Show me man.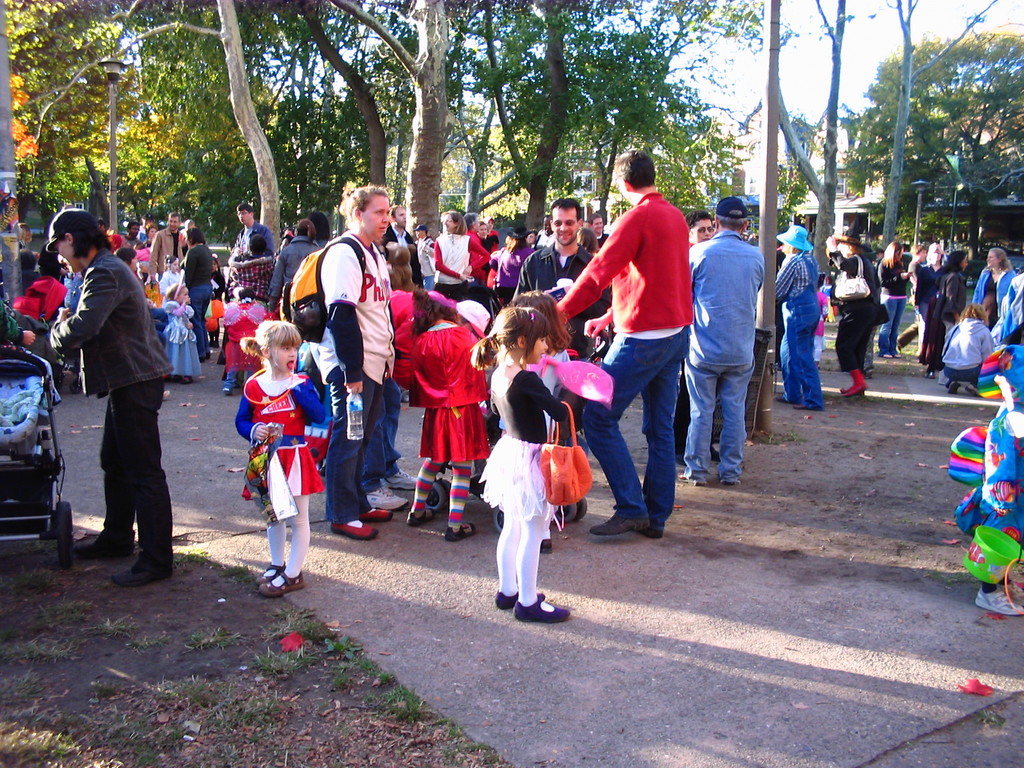
man is here: [567, 161, 708, 539].
